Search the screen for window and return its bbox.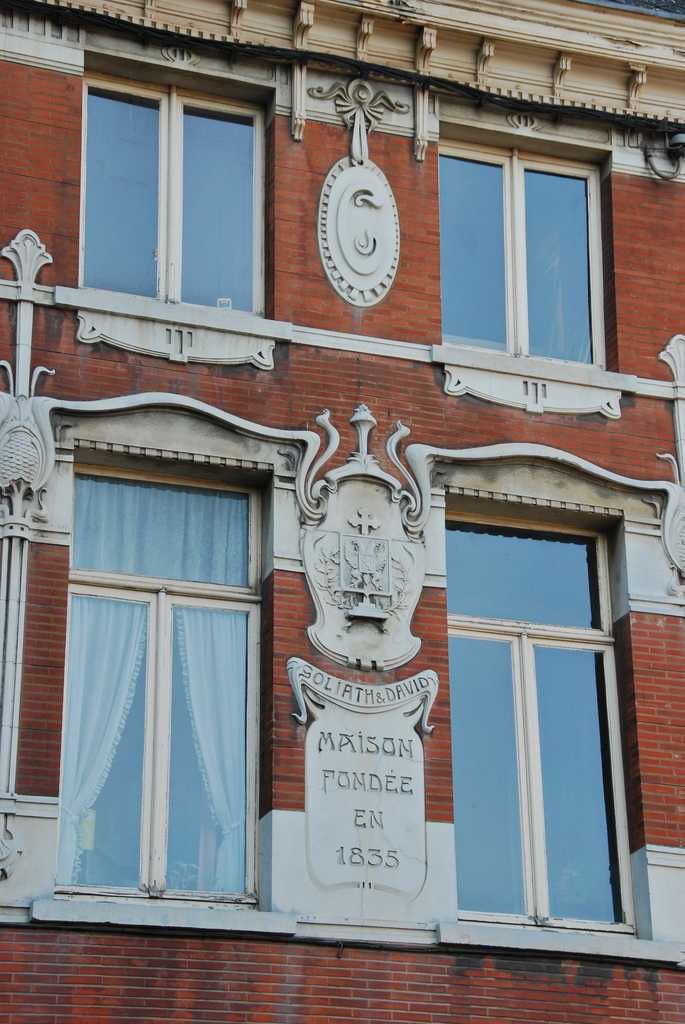
Found: left=32, top=433, right=288, bottom=943.
